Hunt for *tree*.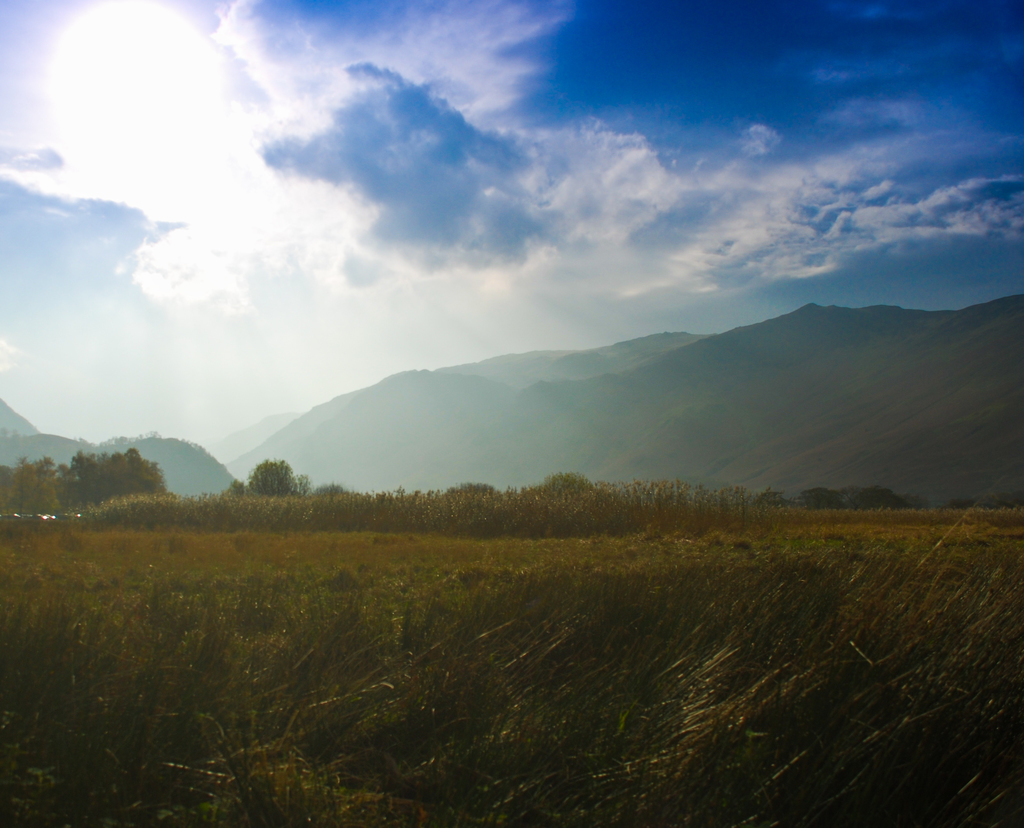
Hunted down at [x1=537, y1=466, x2=594, y2=497].
